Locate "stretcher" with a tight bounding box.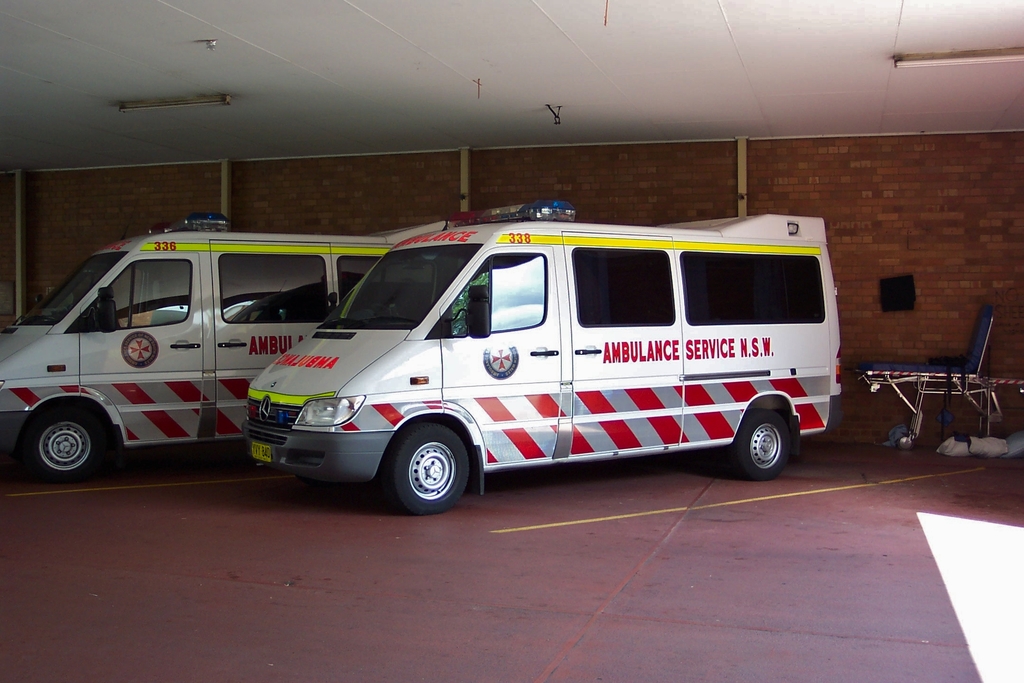
852,309,1023,450.
